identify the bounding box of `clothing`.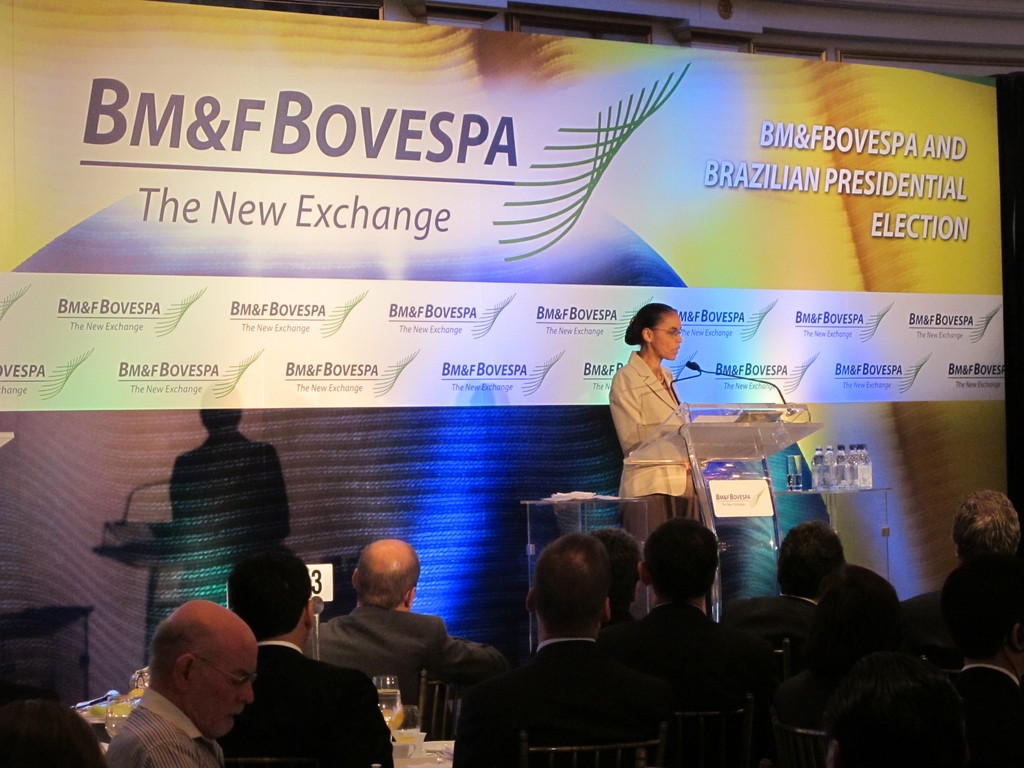
(210,639,397,767).
